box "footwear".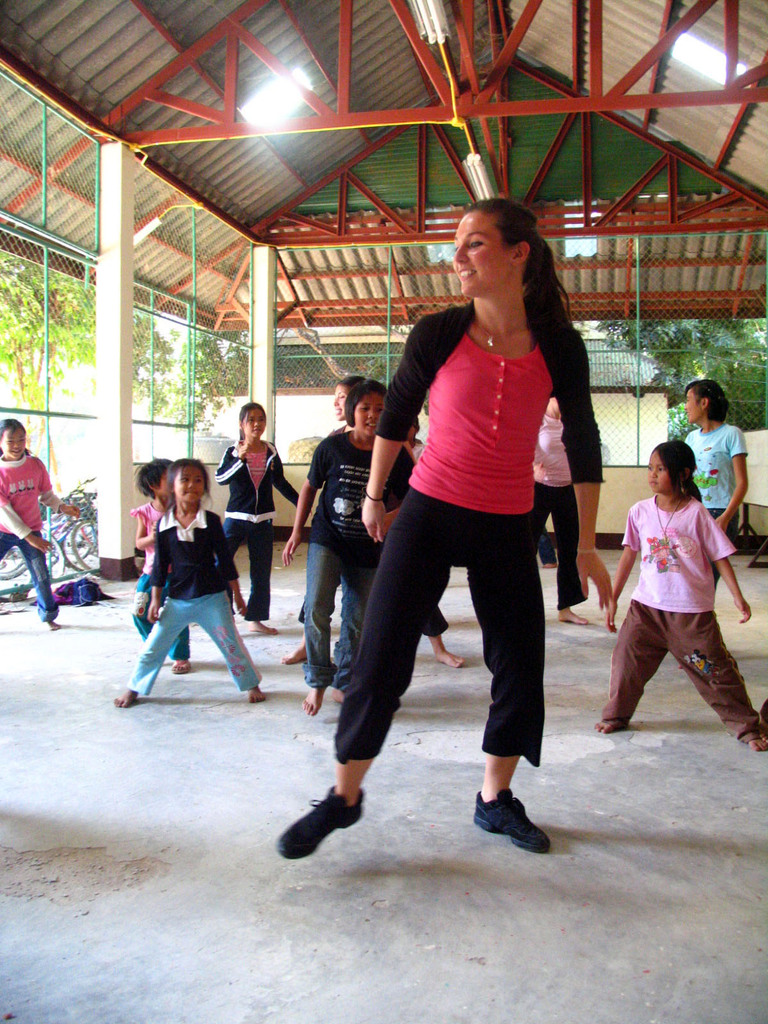
region(268, 769, 366, 867).
